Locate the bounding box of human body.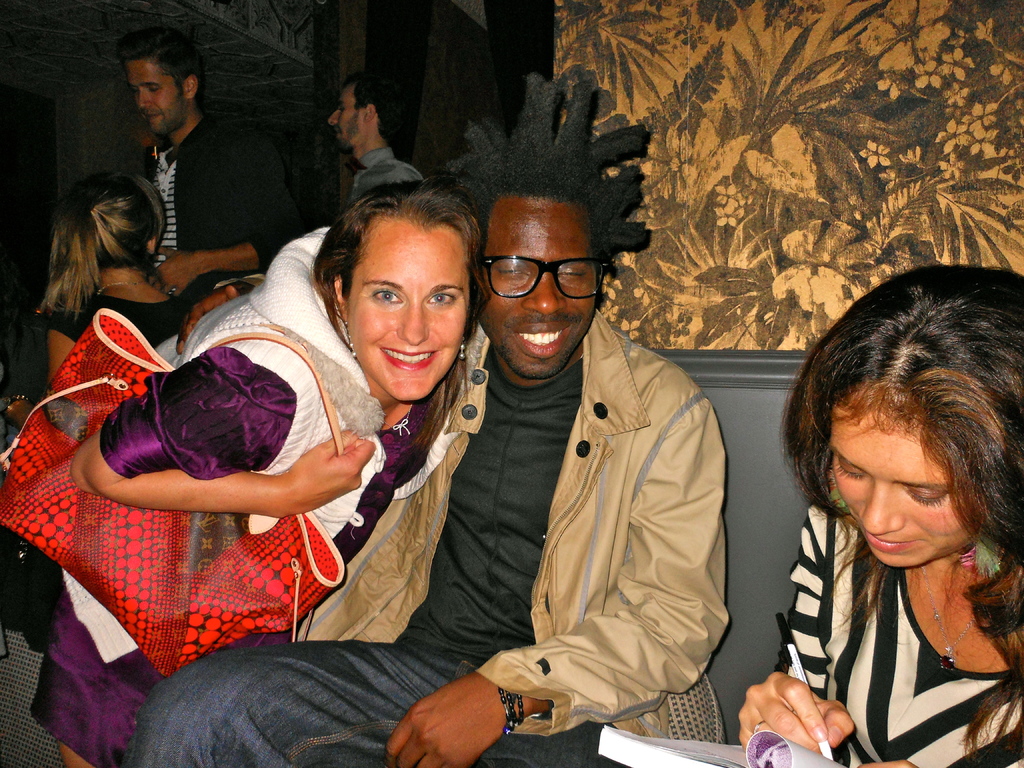
Bounding box: crop(328, 67, 423, 209).
